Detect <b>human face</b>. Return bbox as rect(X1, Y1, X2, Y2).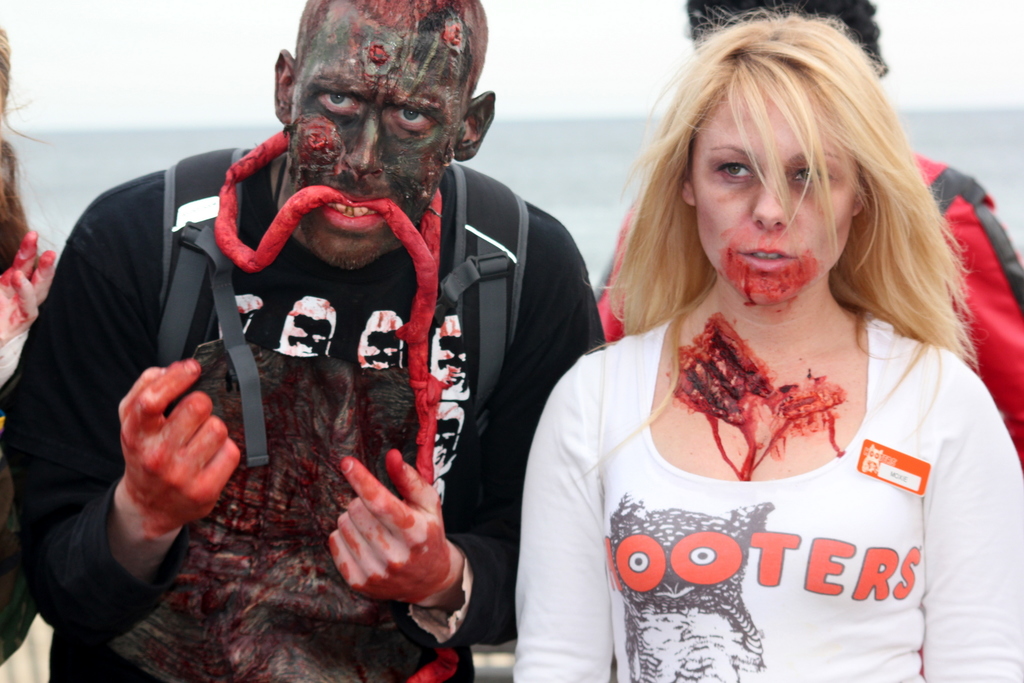
rect(294, 19, 479, 263).
